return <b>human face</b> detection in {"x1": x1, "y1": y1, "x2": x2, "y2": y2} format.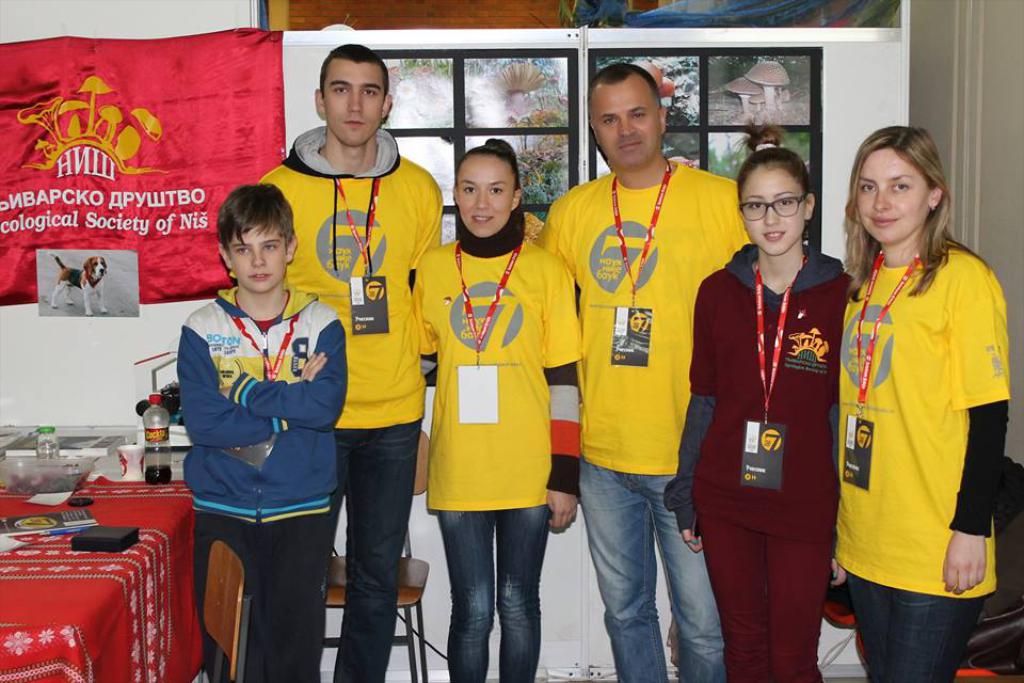
{"x1": 857, "y1": 145, "x2": 928, "y2": 241}.
